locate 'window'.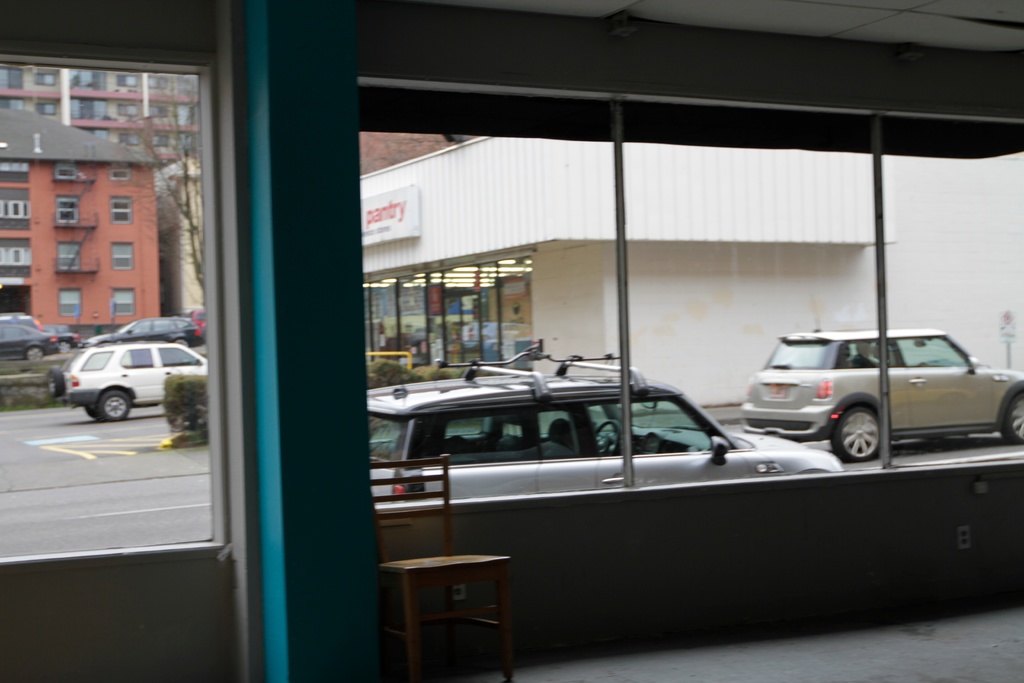
Bounding box: bbox=[59, 290, 83, 317].
